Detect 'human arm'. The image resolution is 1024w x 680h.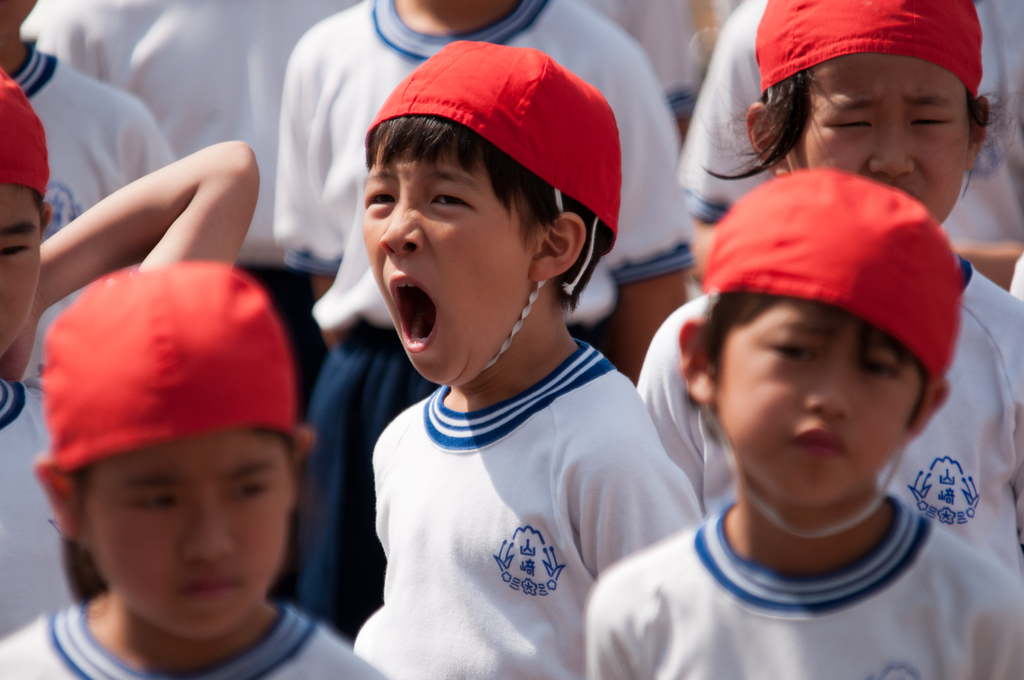
{"left": 635, "top": 304, "right": 705, "bottom": 513}.
